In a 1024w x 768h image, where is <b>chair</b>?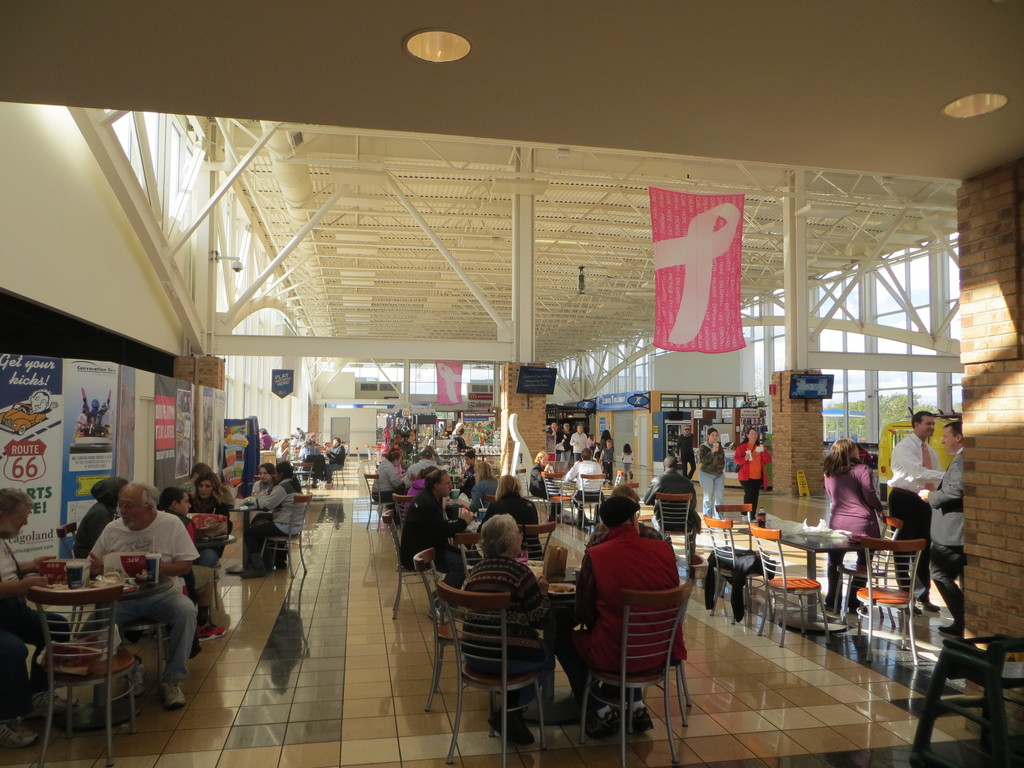
Rect(515, 465, 540, 504).
